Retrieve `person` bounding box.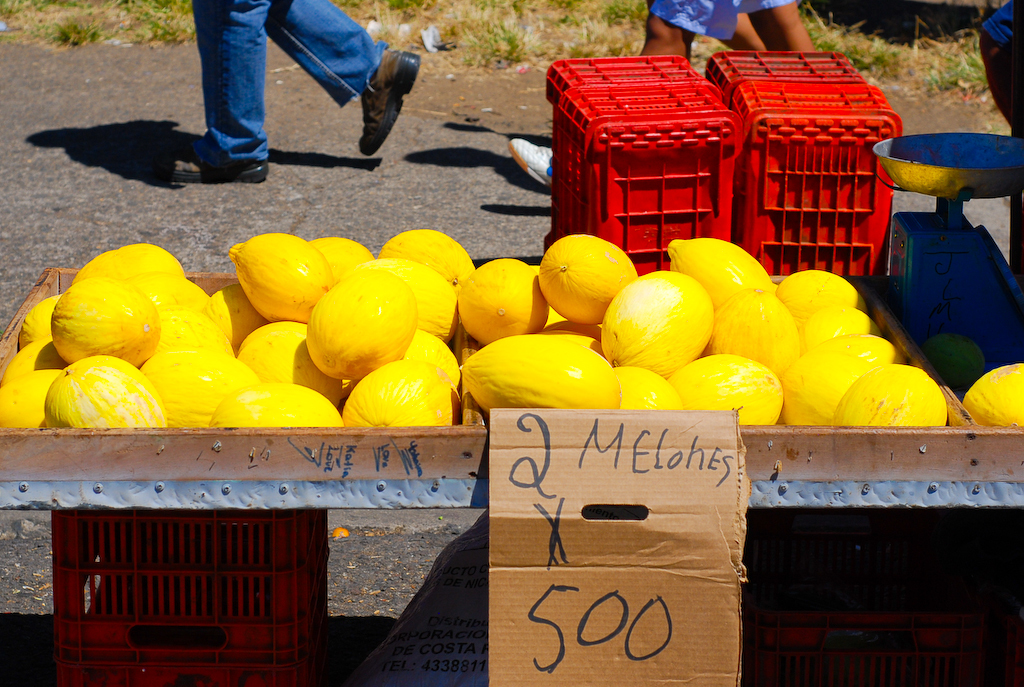
Bounding box: bbox(977, 0, 1023, 139).
